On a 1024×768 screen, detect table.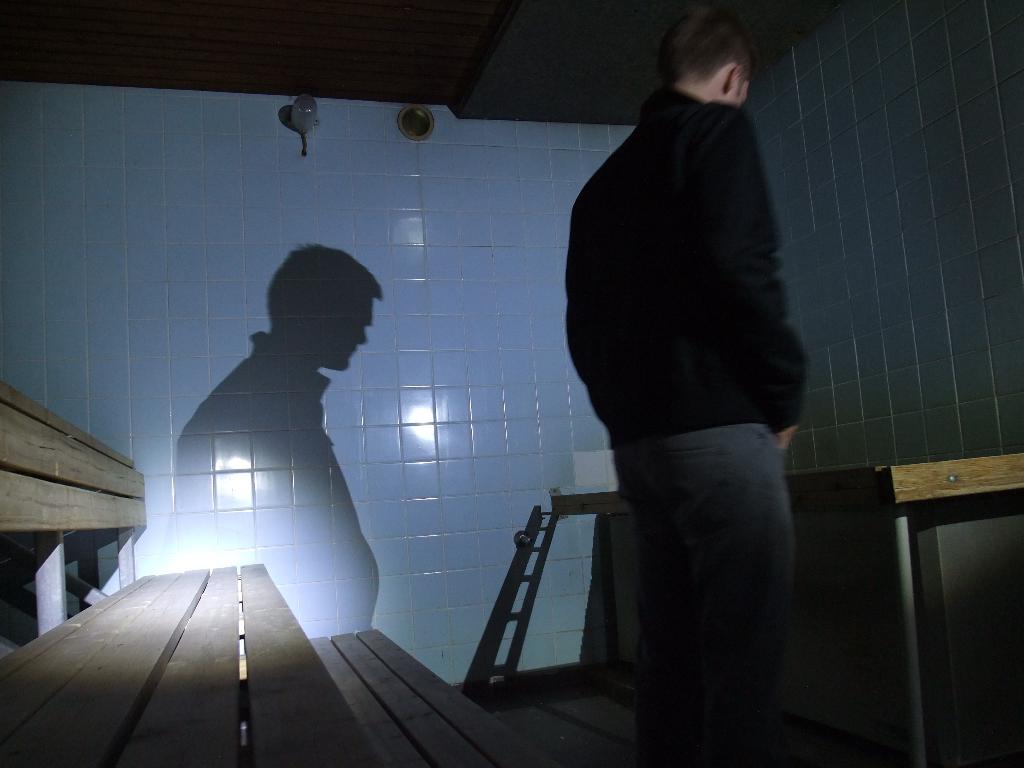
{"left": 22, "top": 564, "right": 372, "bottom": 755}.
